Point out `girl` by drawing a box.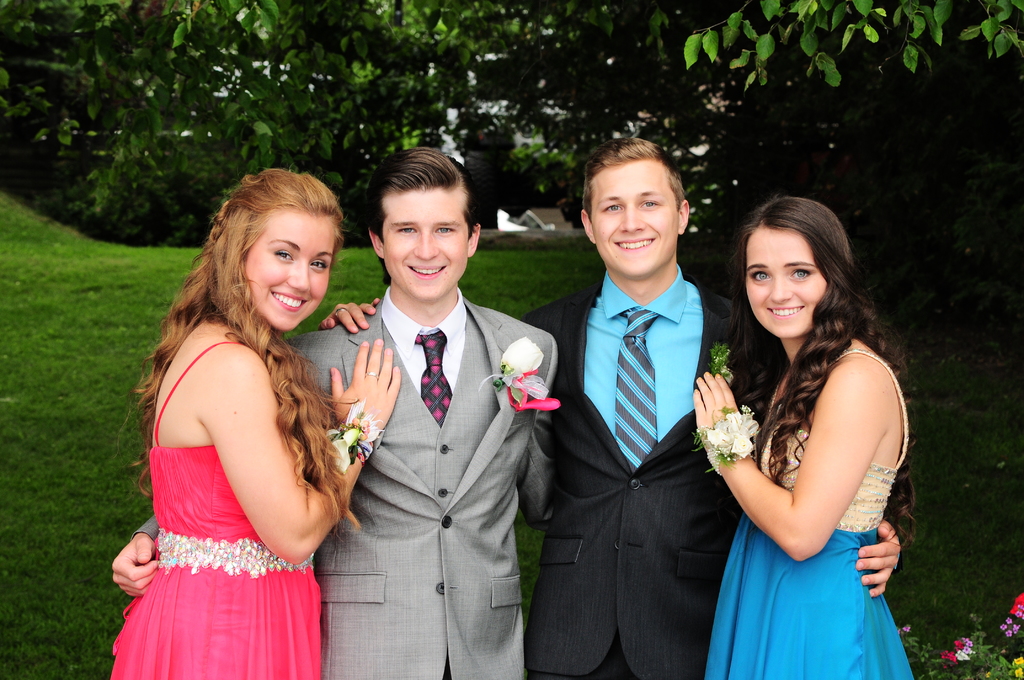
(x1=693, y1=196, x2=909, y2=679).
